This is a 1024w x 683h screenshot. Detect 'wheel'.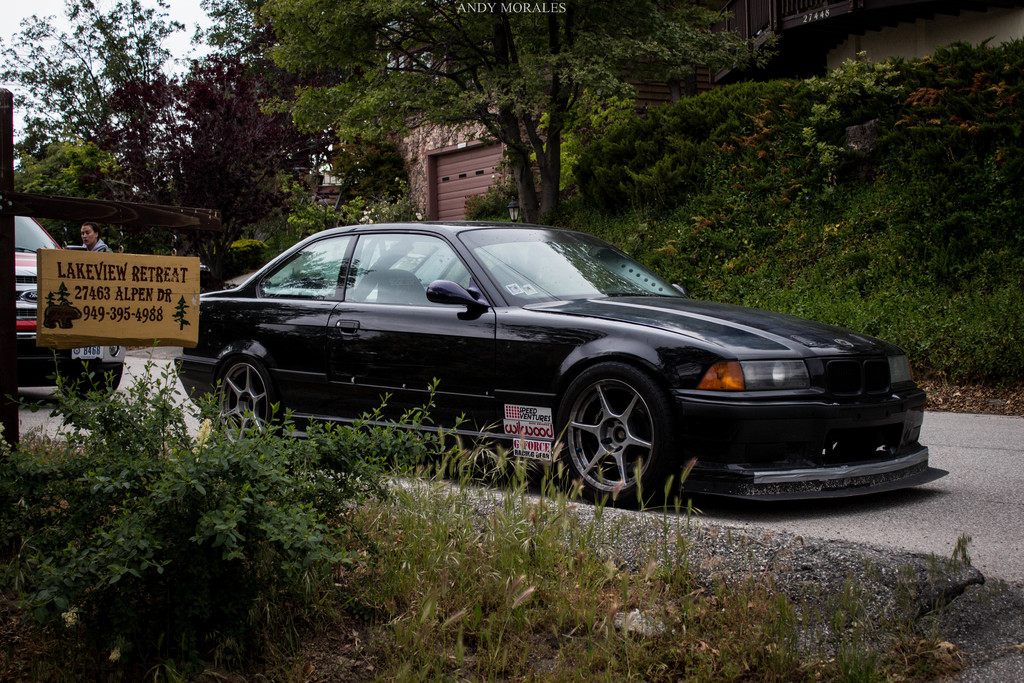
{"left": 213, "top": 354, "right": 280, "bottom": 446}.
